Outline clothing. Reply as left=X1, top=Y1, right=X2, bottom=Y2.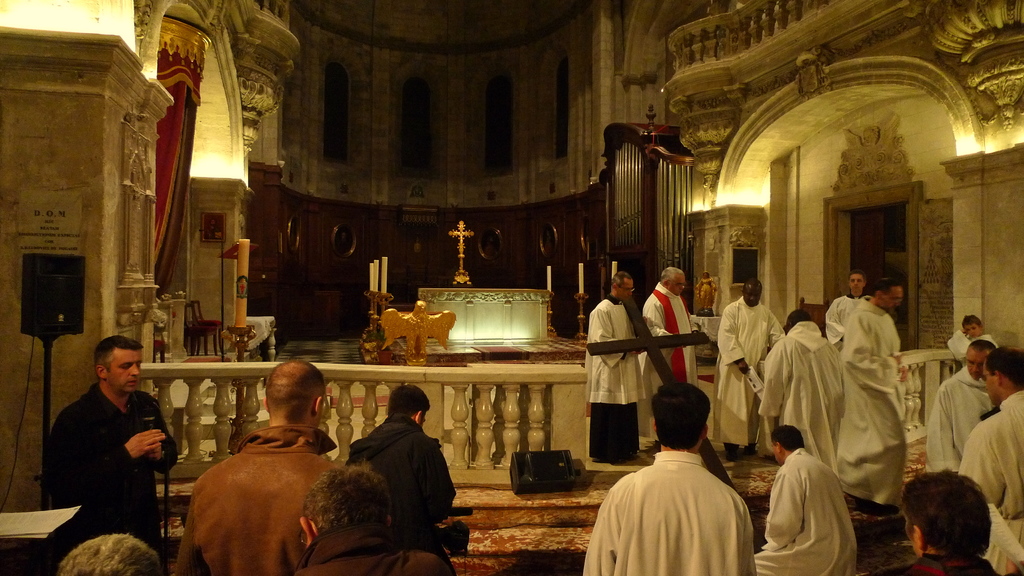
left=715, top=289, right=784, bottom=451.
